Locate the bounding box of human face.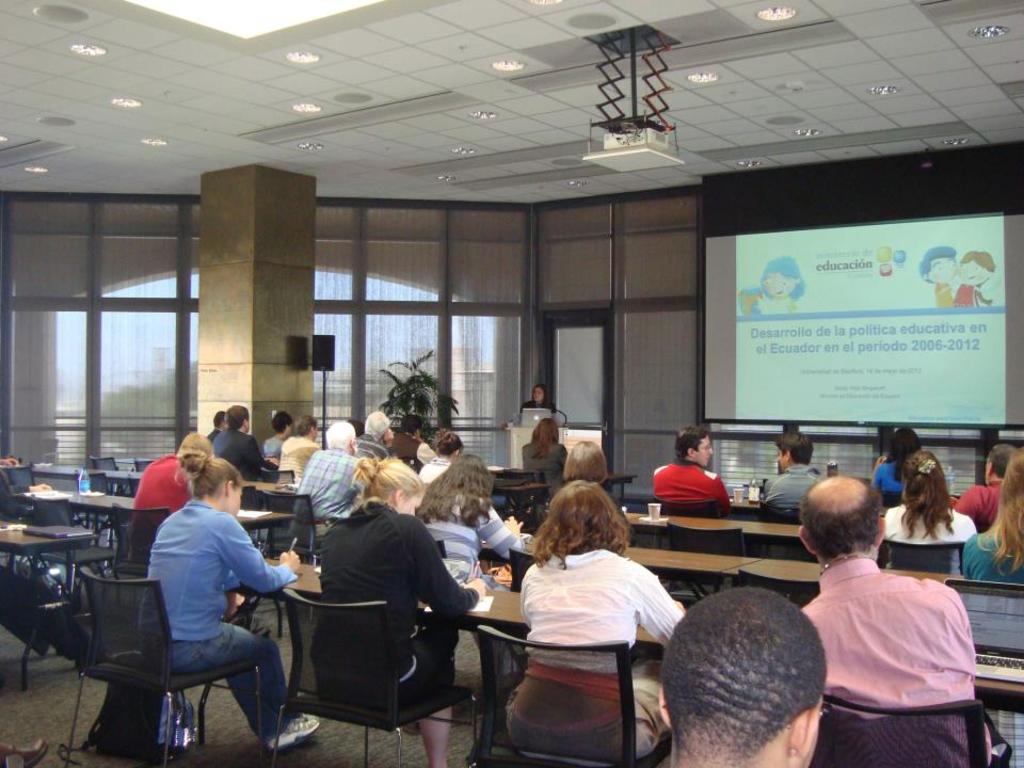
Bounding box: 774, 431, 812, 470.
